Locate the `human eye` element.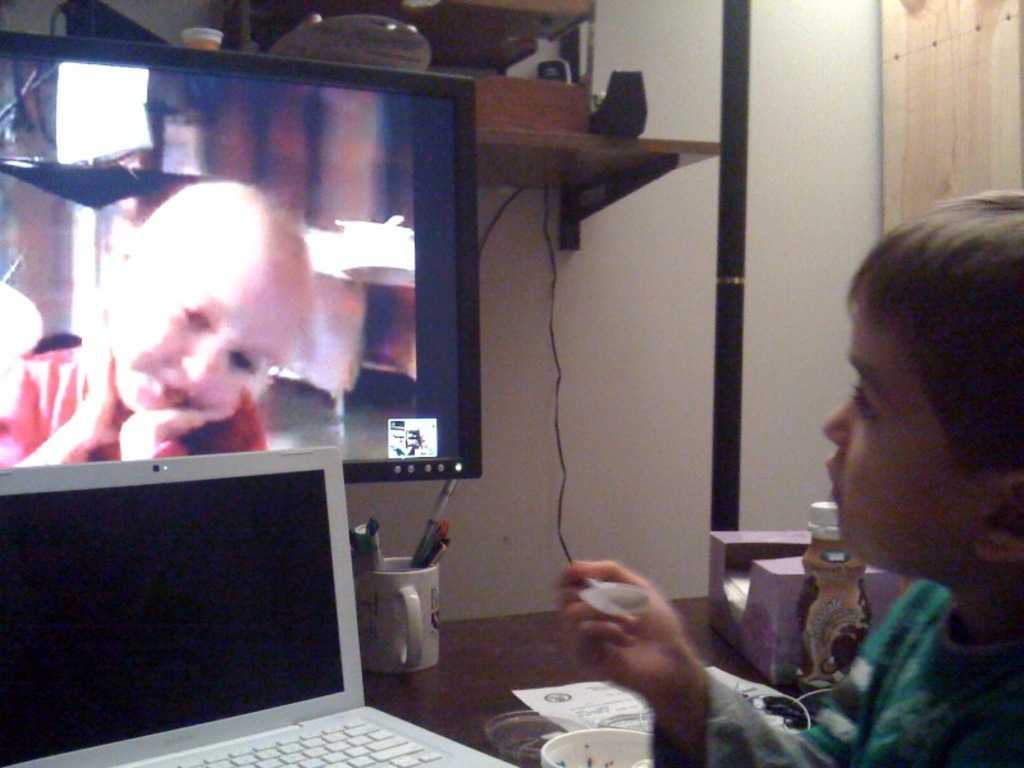
Element bbox: bbox=(182, 300, 207, 328).
